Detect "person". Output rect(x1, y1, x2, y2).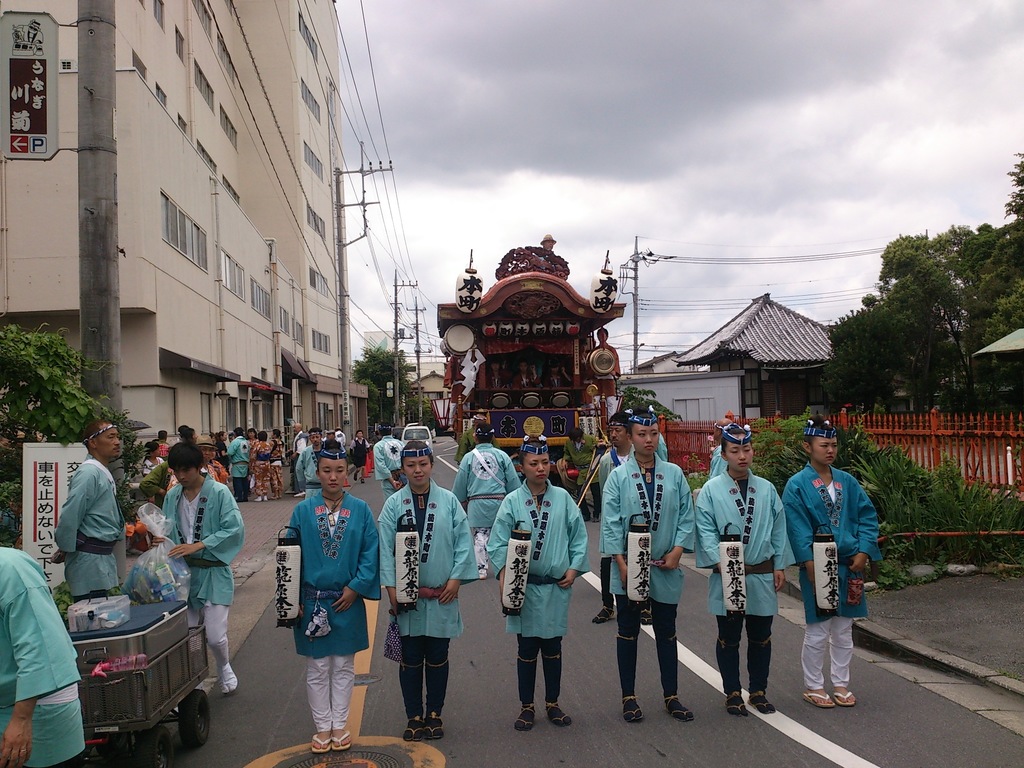
rect(599, 408, 698, 723).
